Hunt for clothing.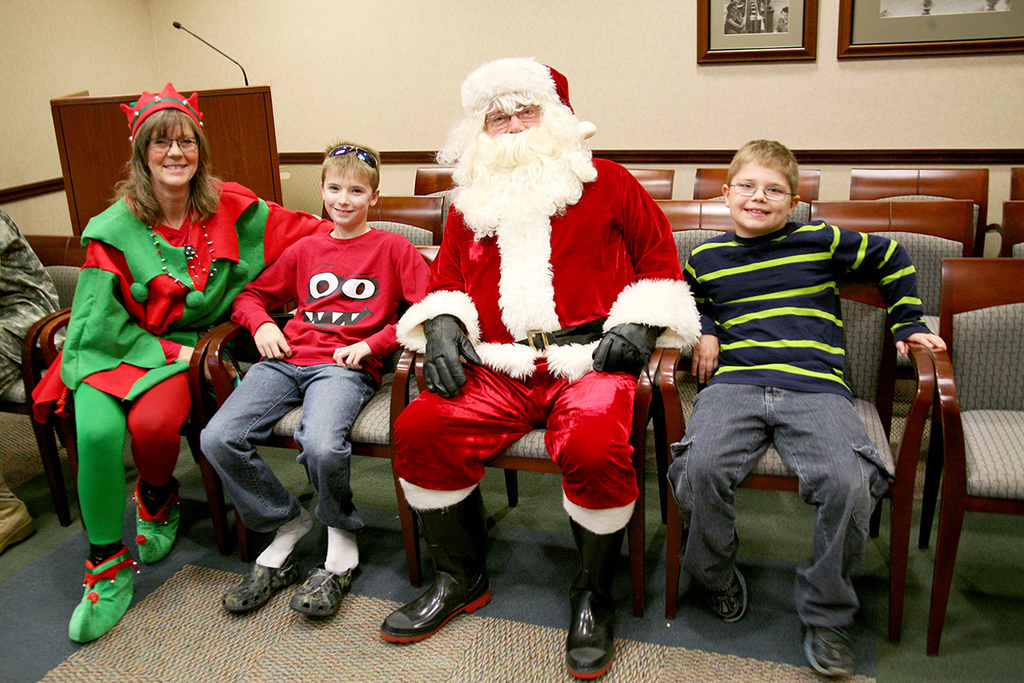
Hunted down at bbox=[393, 158, 704, 537].
